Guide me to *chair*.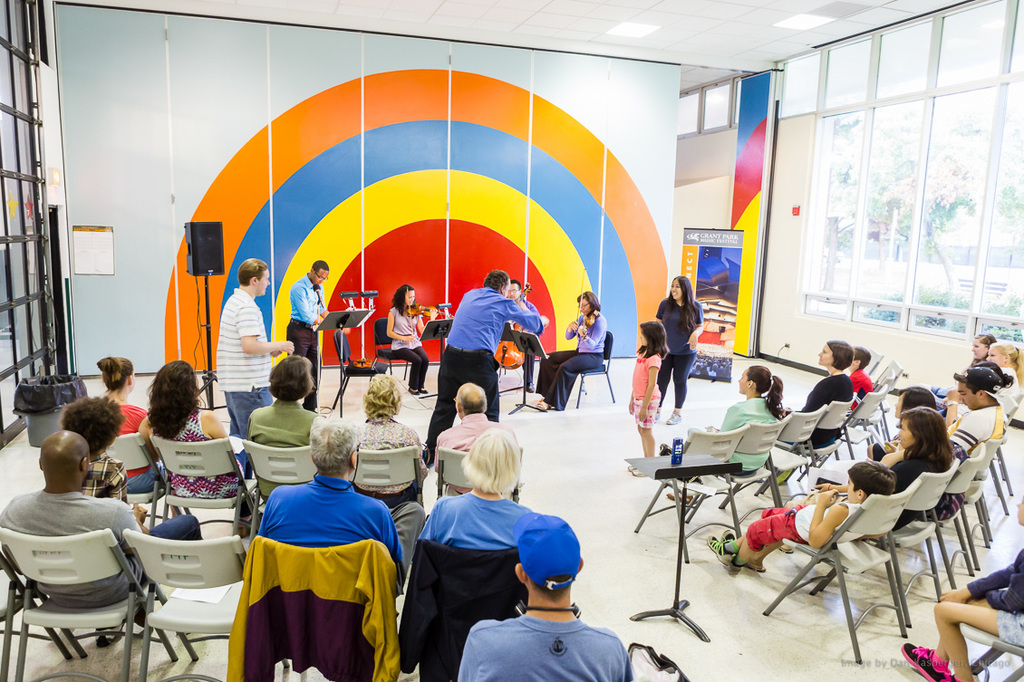
Guidance: (368,314,411,382).
